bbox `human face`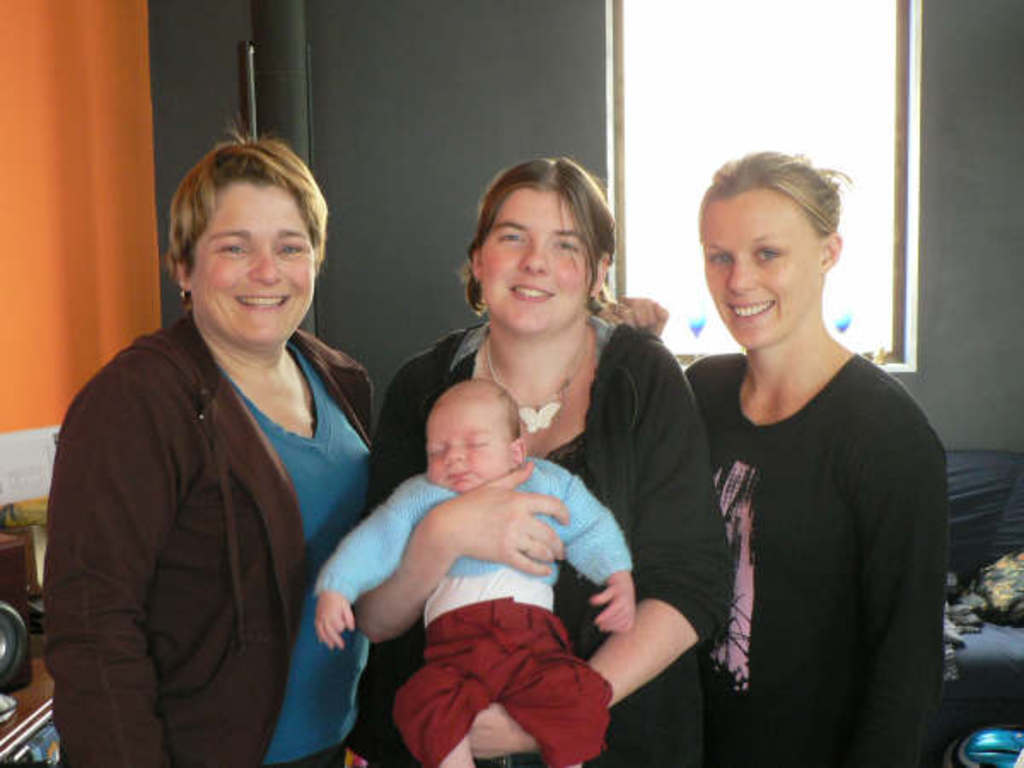
<bbox>191, 179, 319, 343</bbox>
